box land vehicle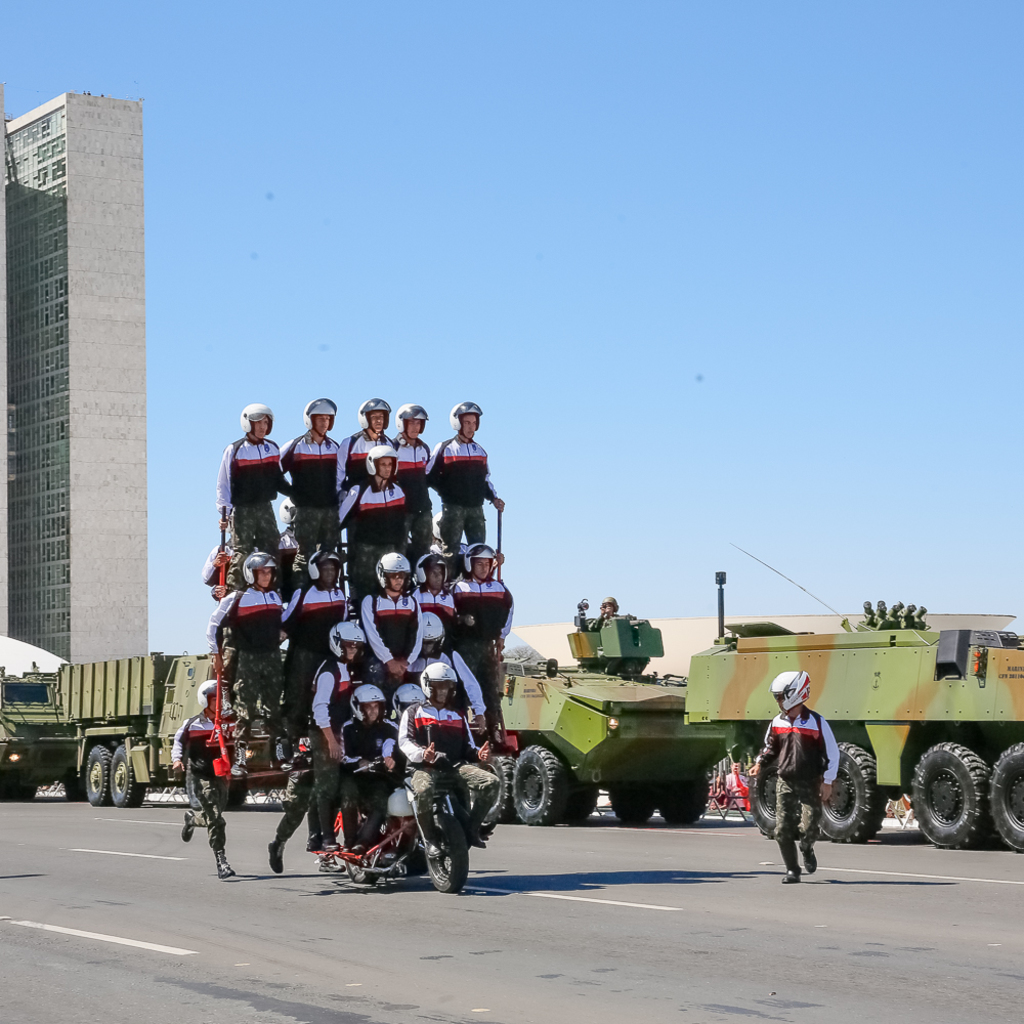
[left=56, top=649, right=286, bottom=803]
